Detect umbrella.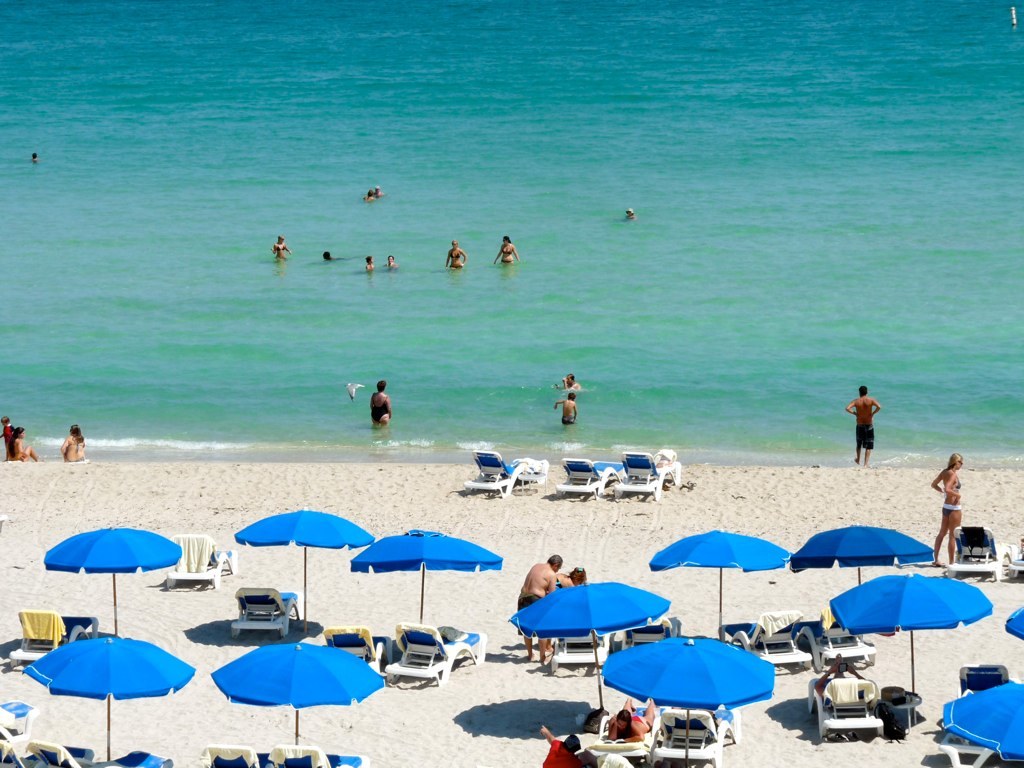
Detected at pyautogui.locateOnScreen(348, 524, 501, 624).
